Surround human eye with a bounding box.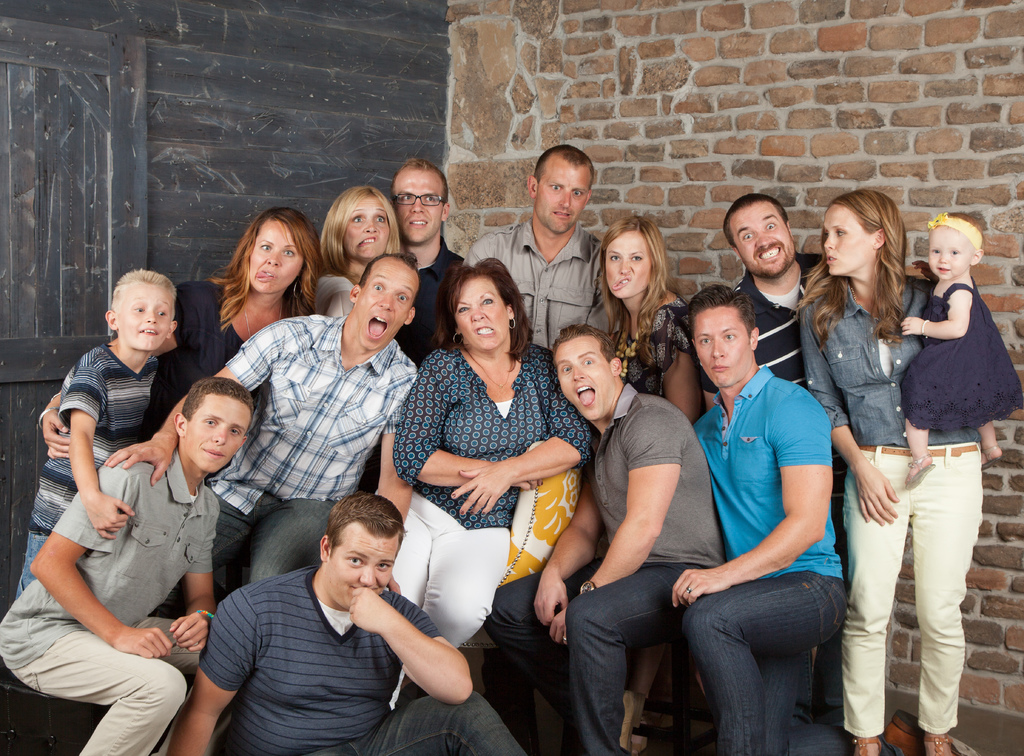
132/306/145/314.
